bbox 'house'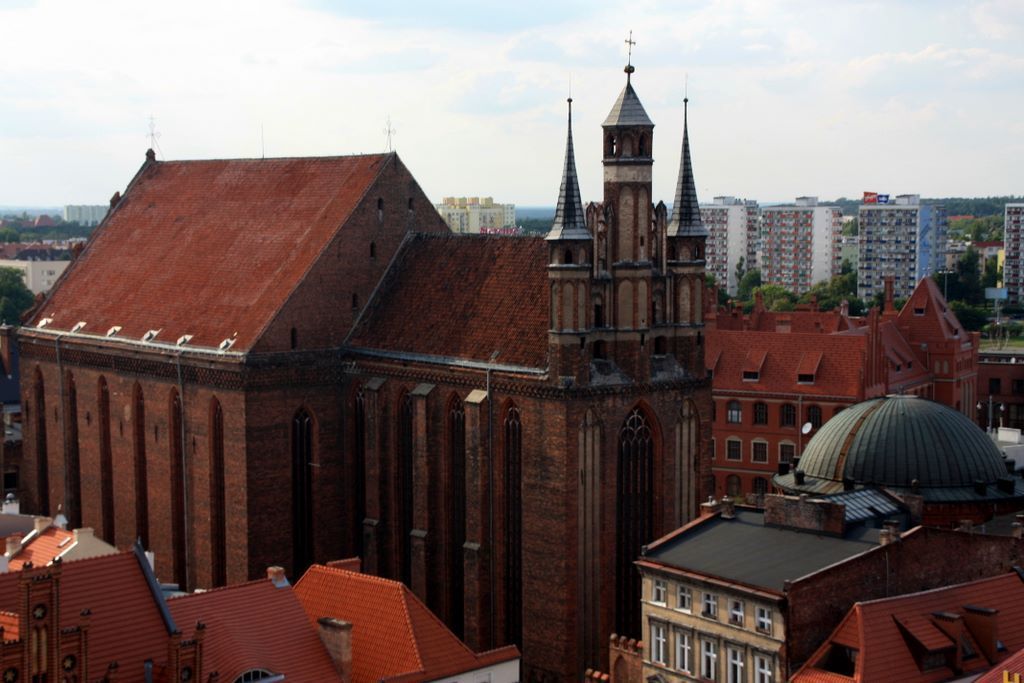
0:501:531:682
